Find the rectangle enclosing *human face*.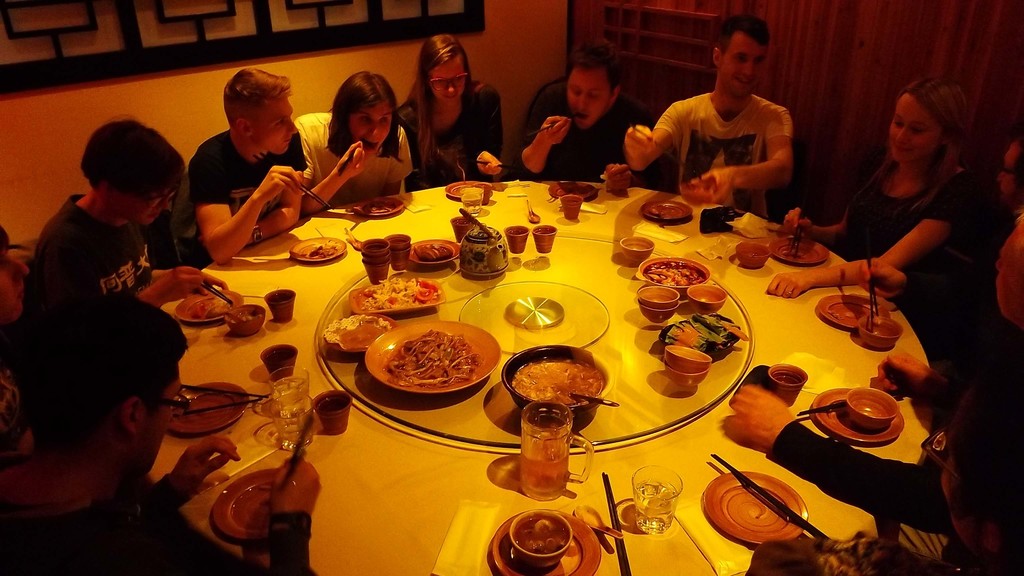
detection(254, 100, 298, 152).
